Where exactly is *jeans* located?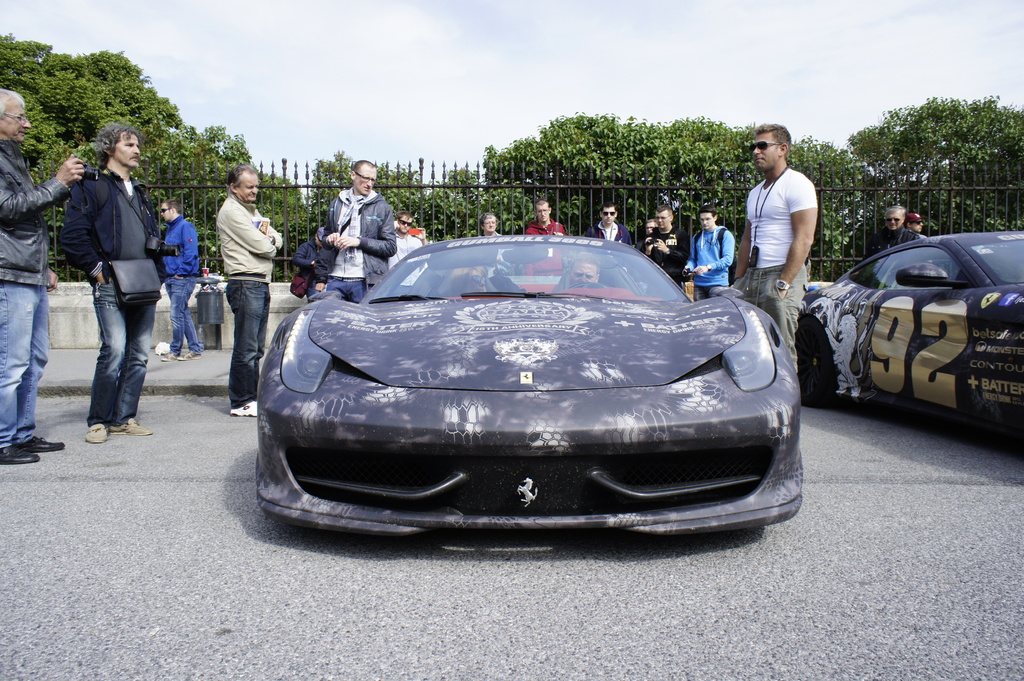
Its bounding box is detection(0, 285, 49, 449).
